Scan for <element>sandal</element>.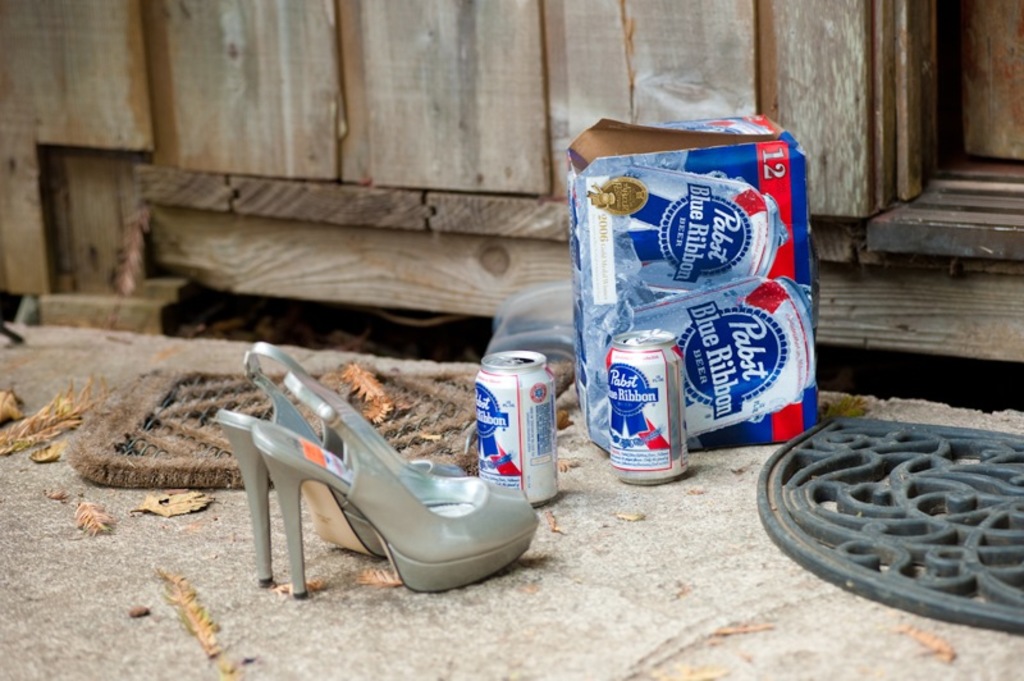
Scan result: 212,343,470,589.
